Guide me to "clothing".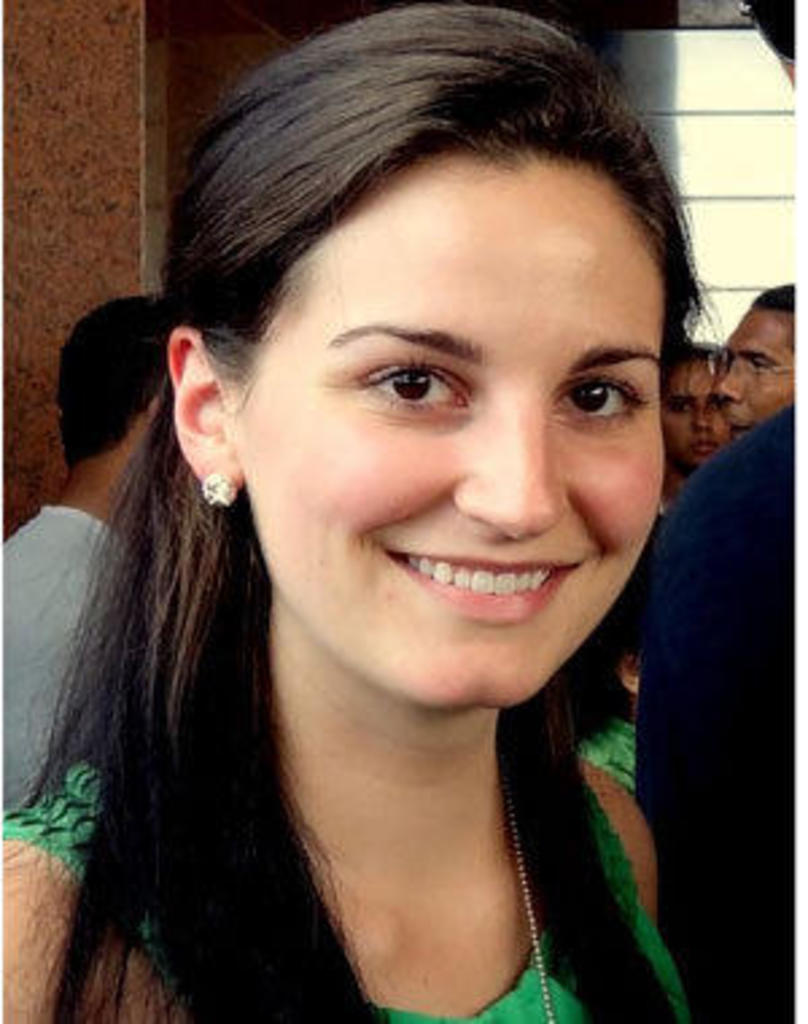
Guidance: BBox(576, 719, 633, 781).
